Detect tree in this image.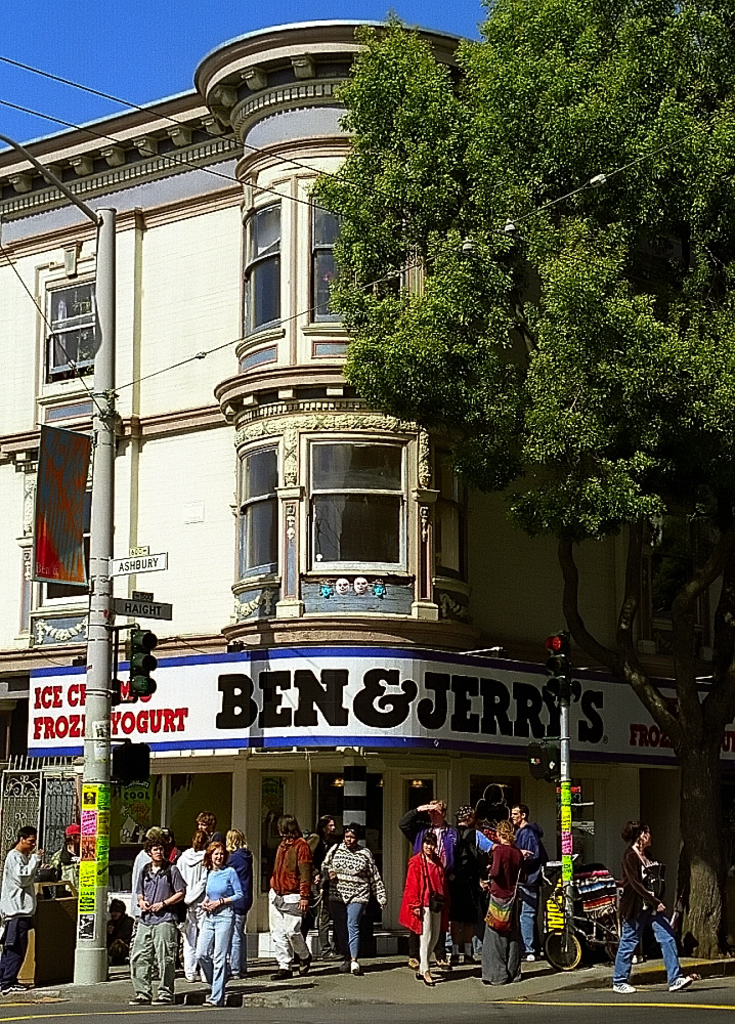
Detection: box(316, 0, 734, 664).
